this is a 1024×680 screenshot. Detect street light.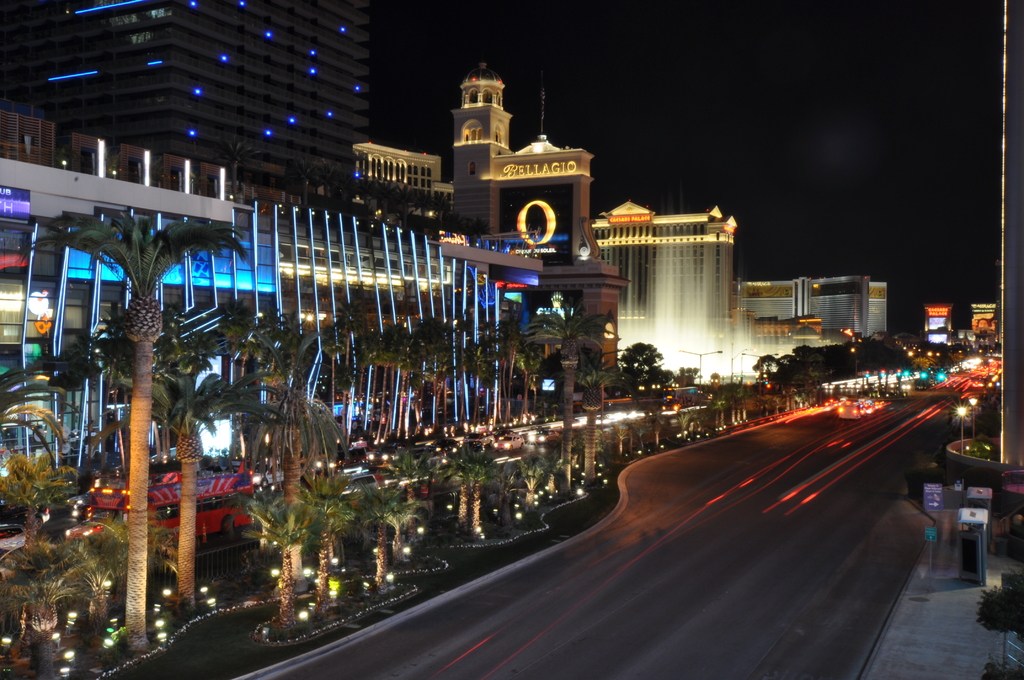
<box>737,350,782,408</box>.
